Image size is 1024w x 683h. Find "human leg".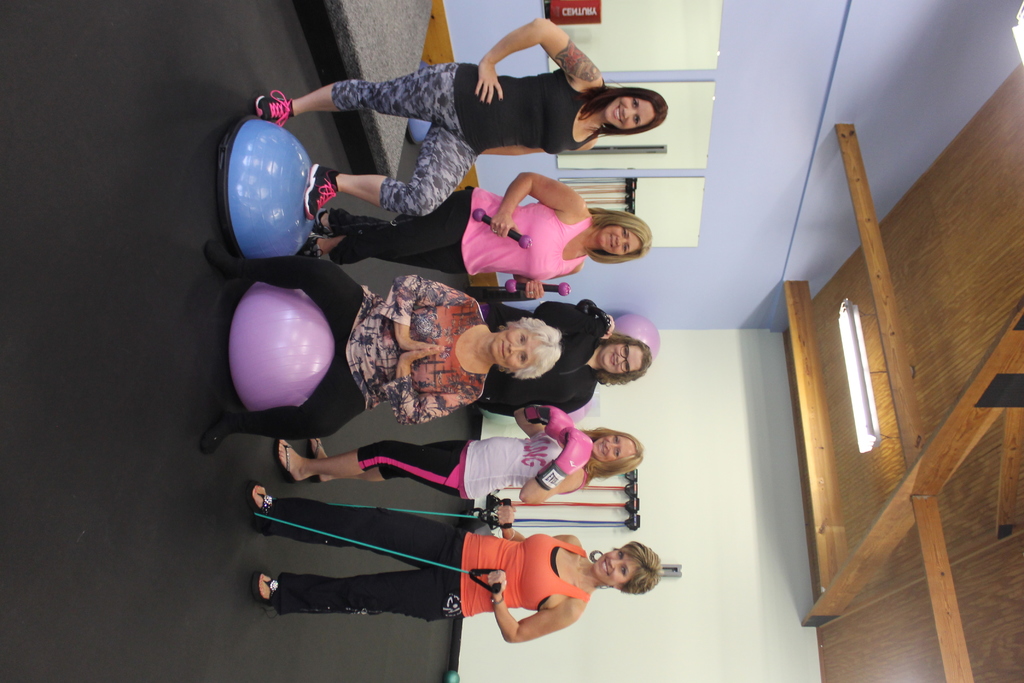
237:482:450:552.
